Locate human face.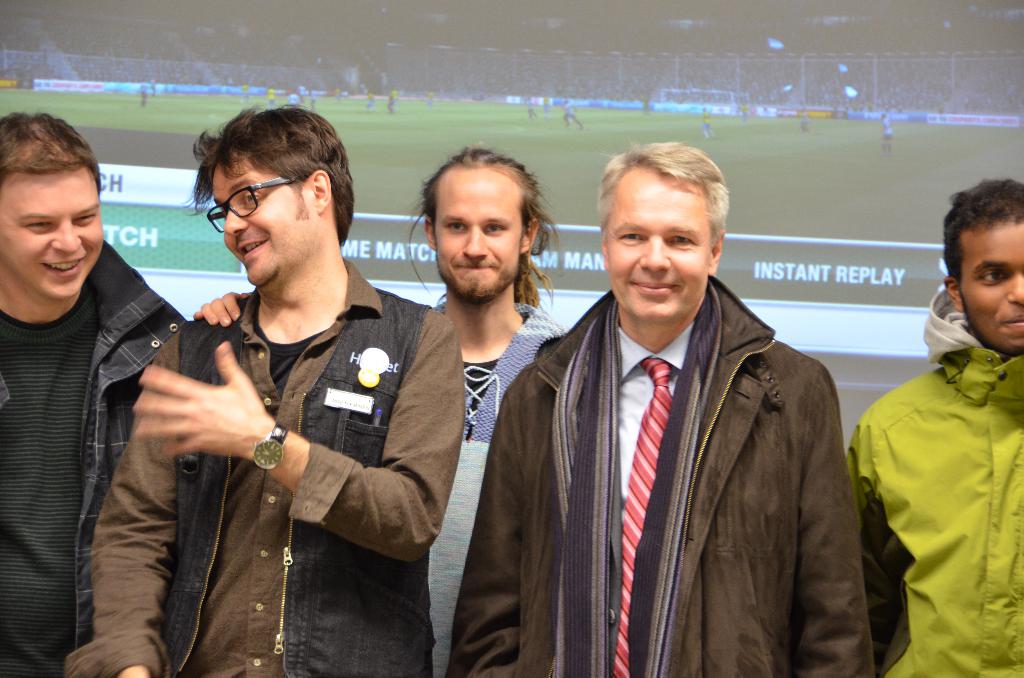
Bounding box: [0, 175, 105, 300].
